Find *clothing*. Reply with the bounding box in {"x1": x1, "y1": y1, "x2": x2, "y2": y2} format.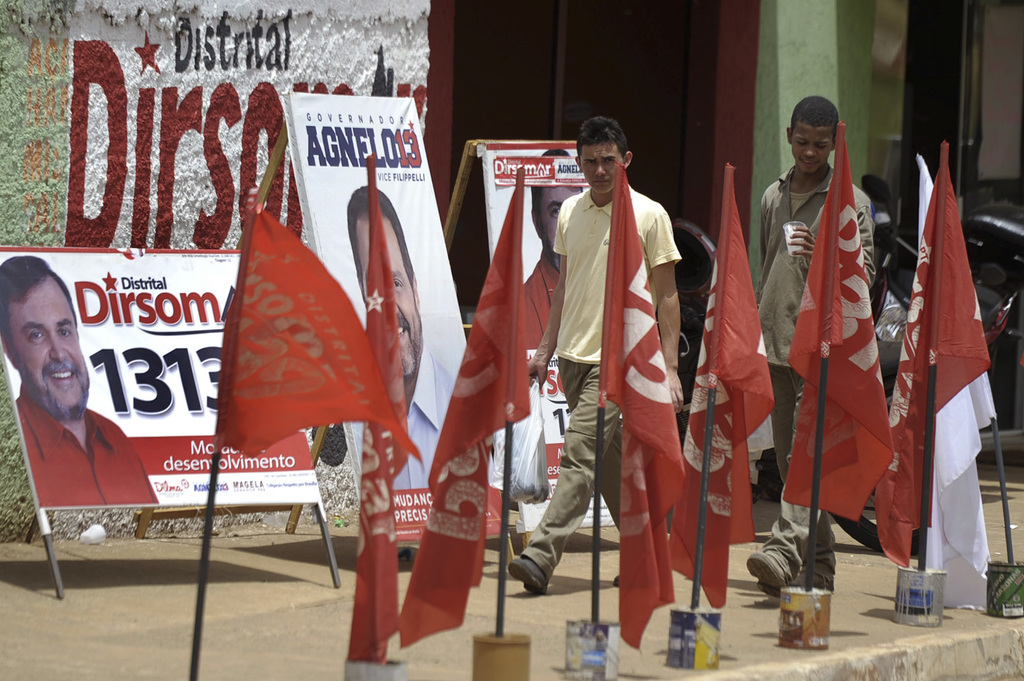
{"x1": 528, "y1": 184, "x2": 677, "y2": 572}.
